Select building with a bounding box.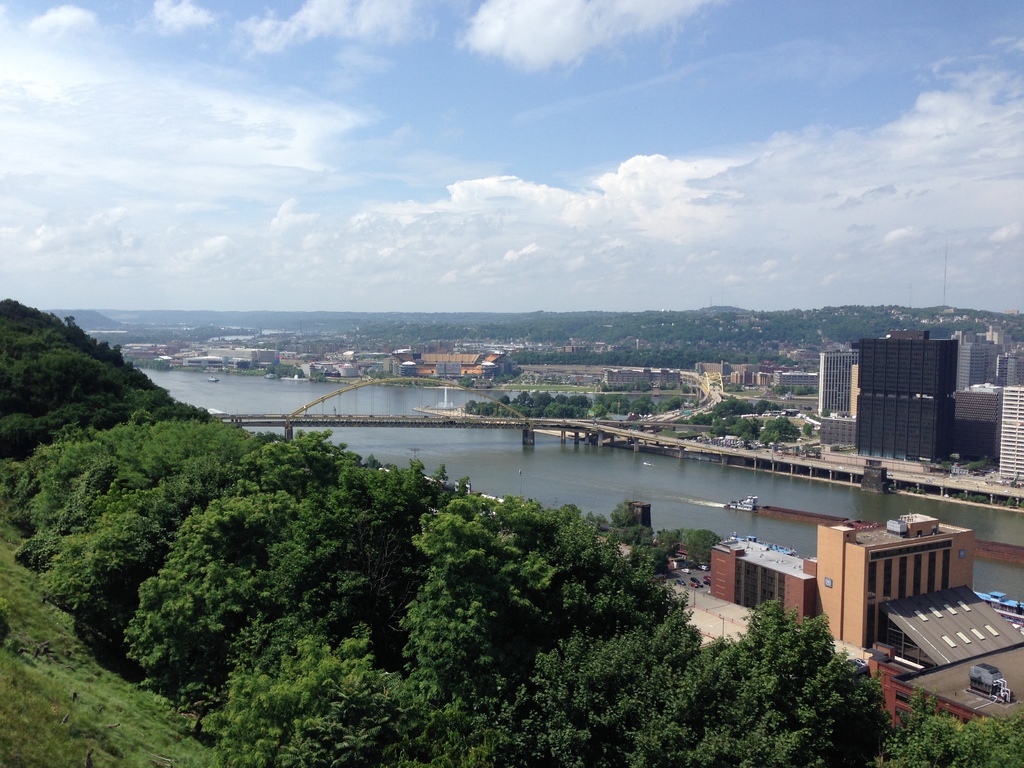
l=817, t=516, r=1023, b=668.
